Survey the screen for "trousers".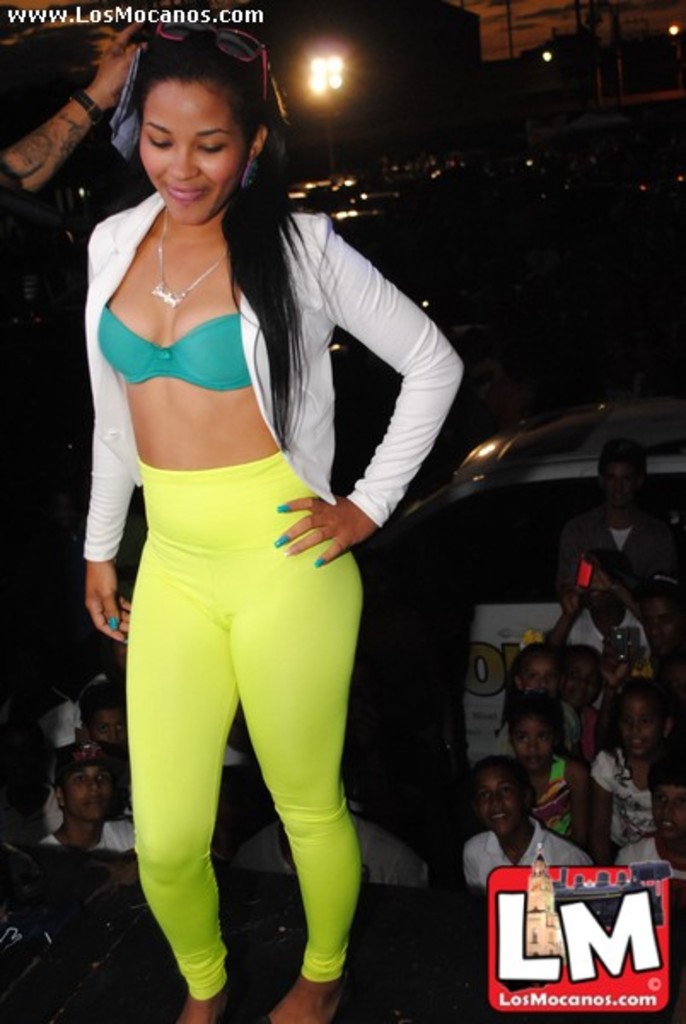
Survey found: locate(92, 393, 411, 986).
